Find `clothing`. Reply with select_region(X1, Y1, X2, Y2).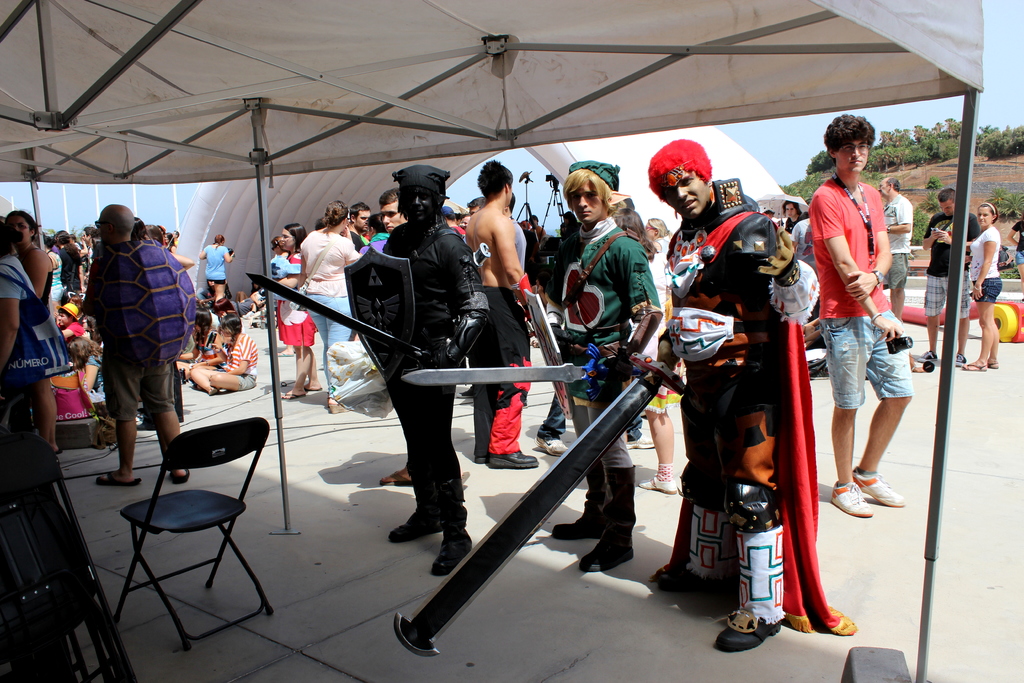
select_region(21, 248, 54, 309).
